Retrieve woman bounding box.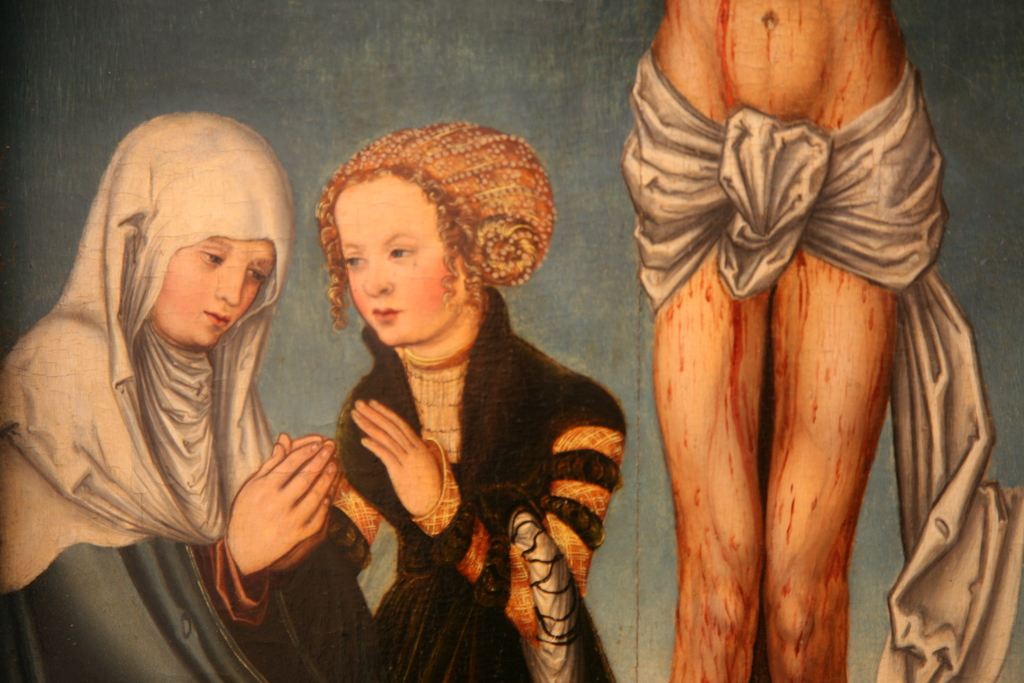
Bounding box: locate(292, 124, 632, 682).
